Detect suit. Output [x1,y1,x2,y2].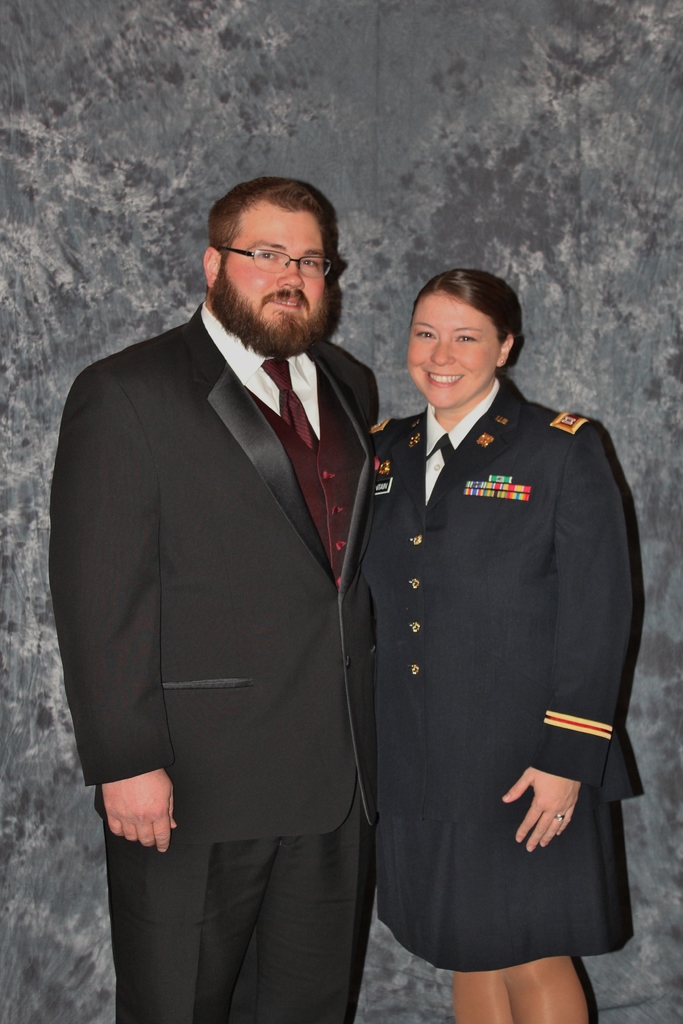
[361,379,646,799].
